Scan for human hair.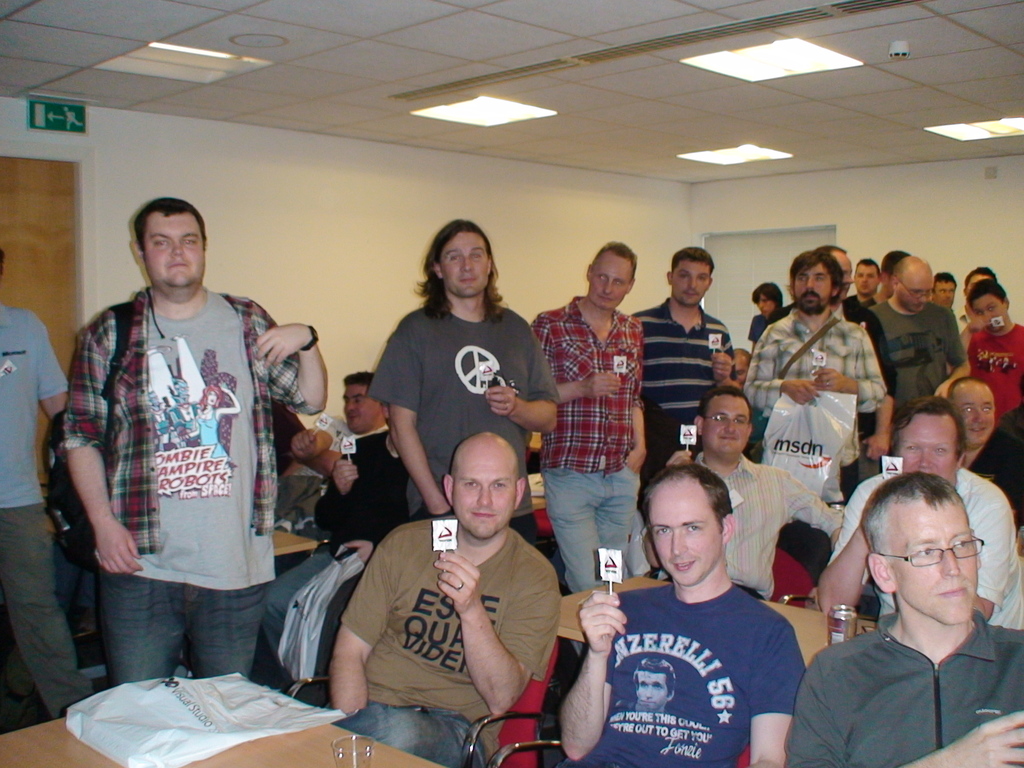
Scan result: x1=346 y1=369 x2=374 y2=388.
